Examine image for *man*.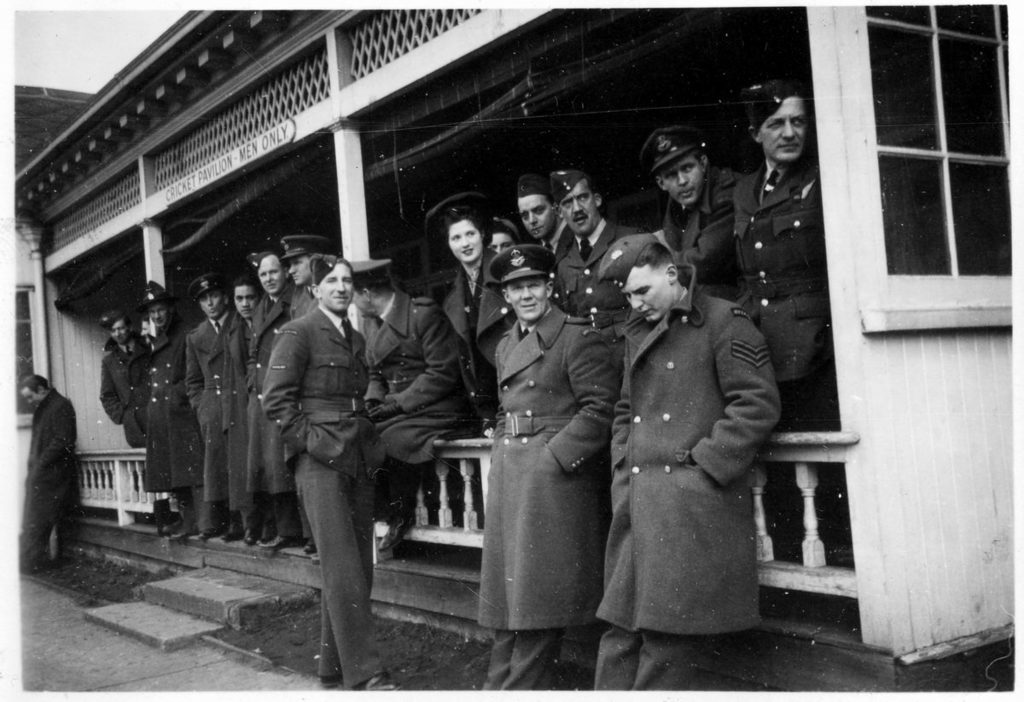
Examination result: <region>179, 275, 255, 544</region>.
